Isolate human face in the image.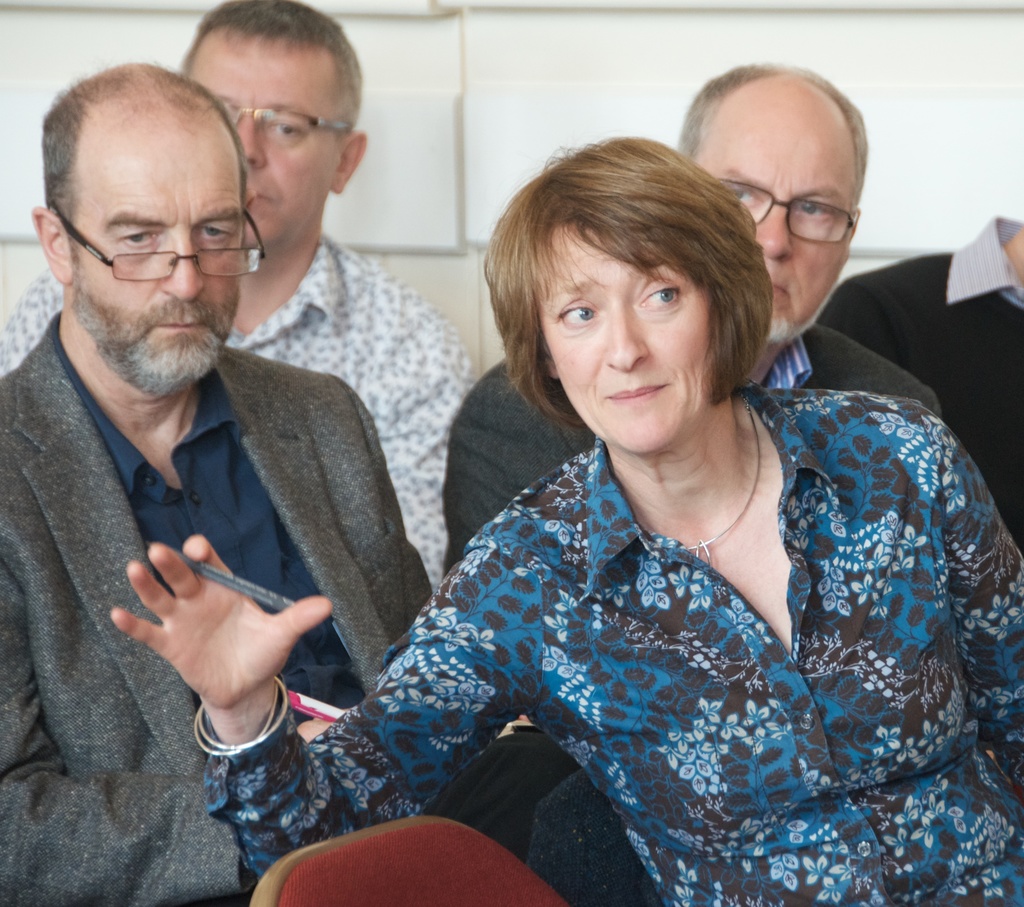
Isolated region: 687,115,845,336.
